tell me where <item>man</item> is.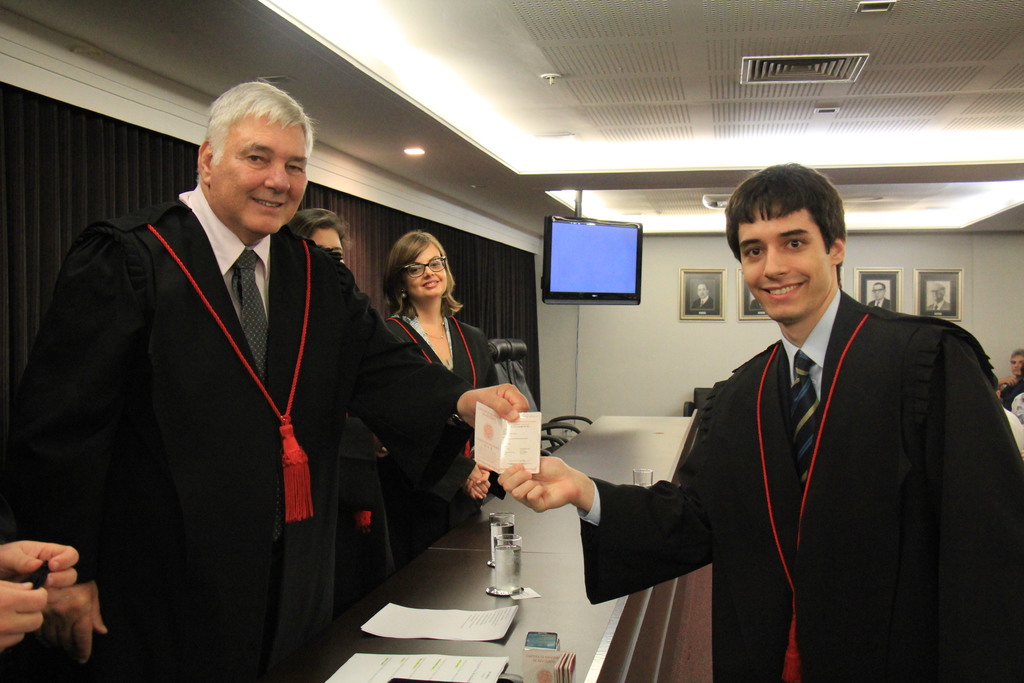
<item>man</item> is at BBox(991, 346, 1023, 409).
